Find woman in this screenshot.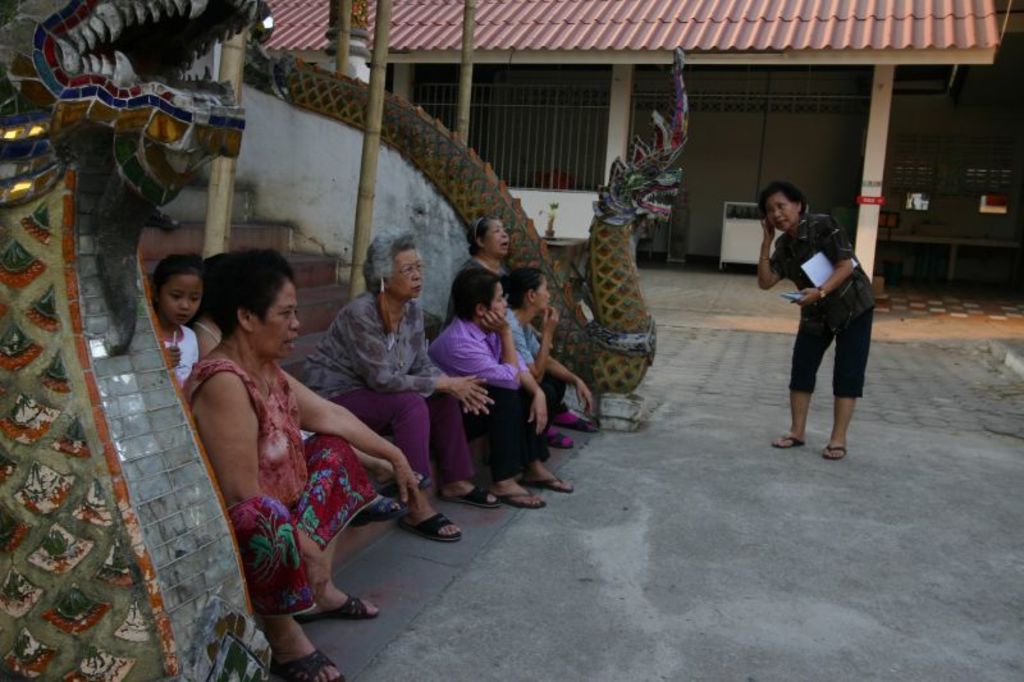
The bounding box for woman is x1=301 y1=223 x2=504 y2=541.
